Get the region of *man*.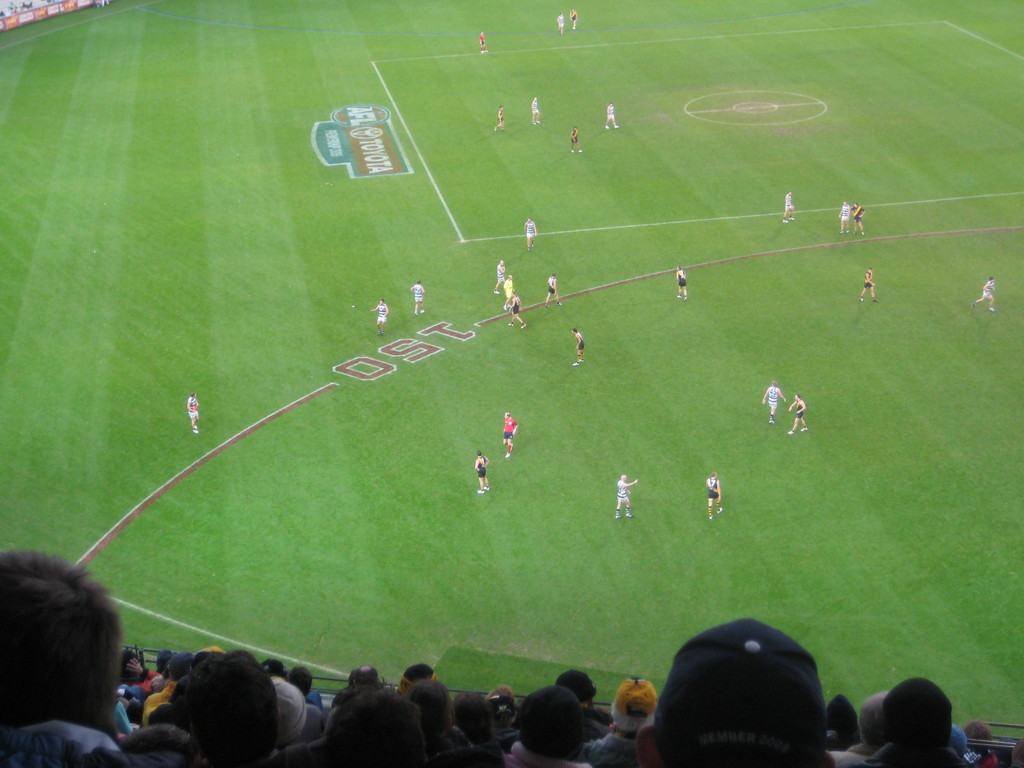
BBox(531, 98, 540, 122).
